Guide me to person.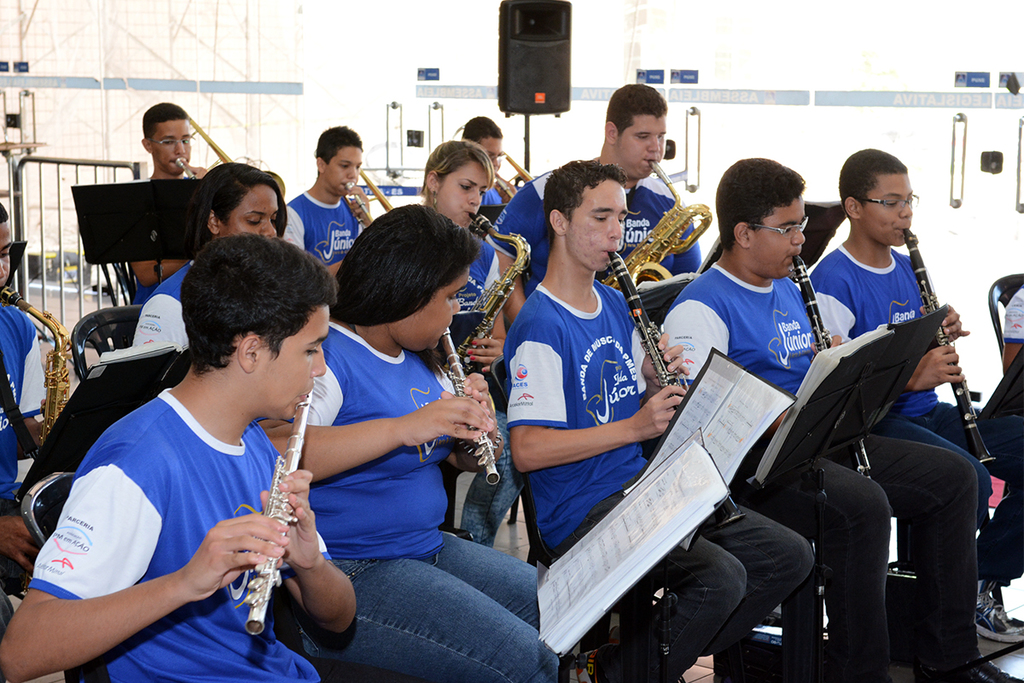
Guidance: left=0, top=204, right=44, bottom=616.
